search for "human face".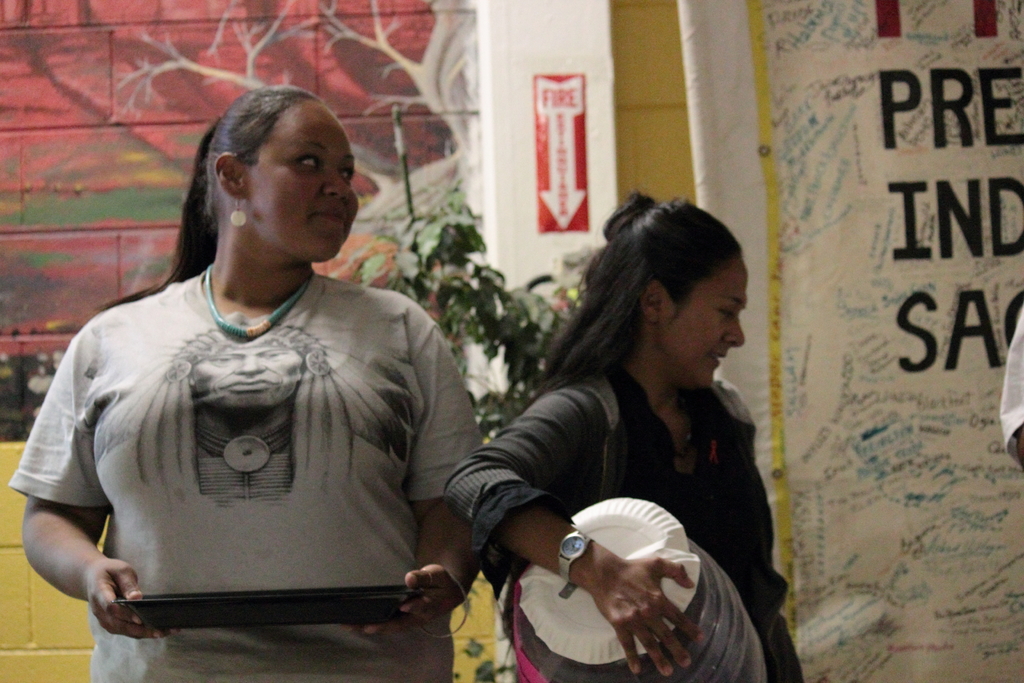
Found at bbox(660, 253, 745, 390).
